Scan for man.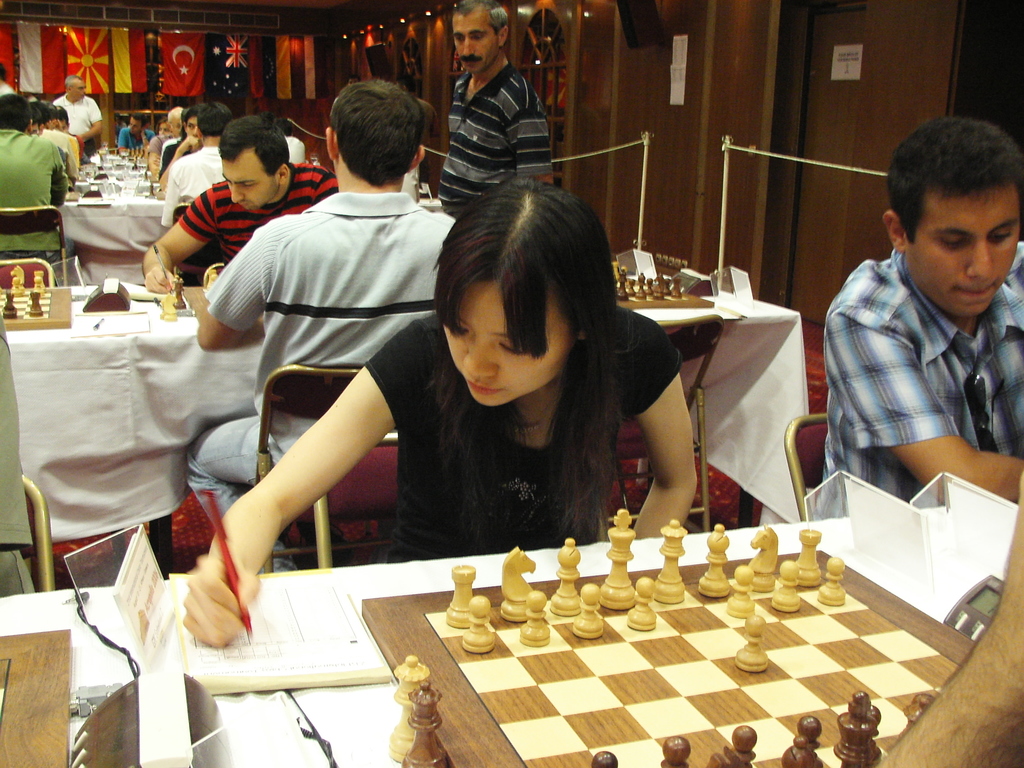
Scan result: box(0, 93, 70, 267).
